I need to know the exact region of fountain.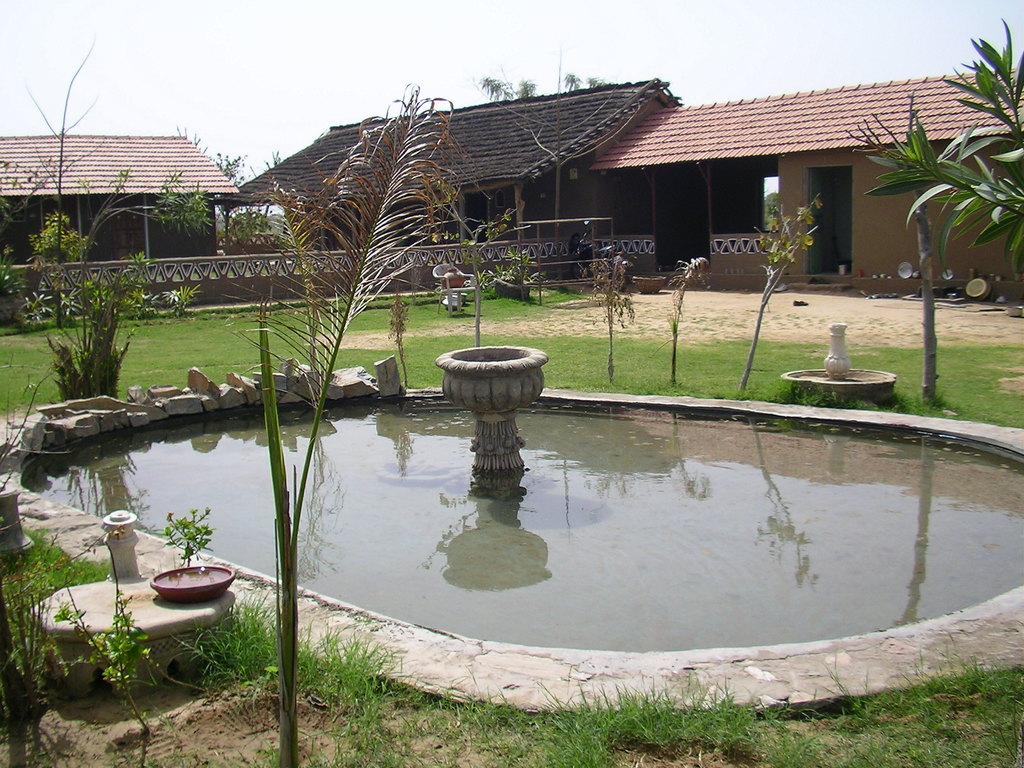
Region: 0,335,1023,721.
